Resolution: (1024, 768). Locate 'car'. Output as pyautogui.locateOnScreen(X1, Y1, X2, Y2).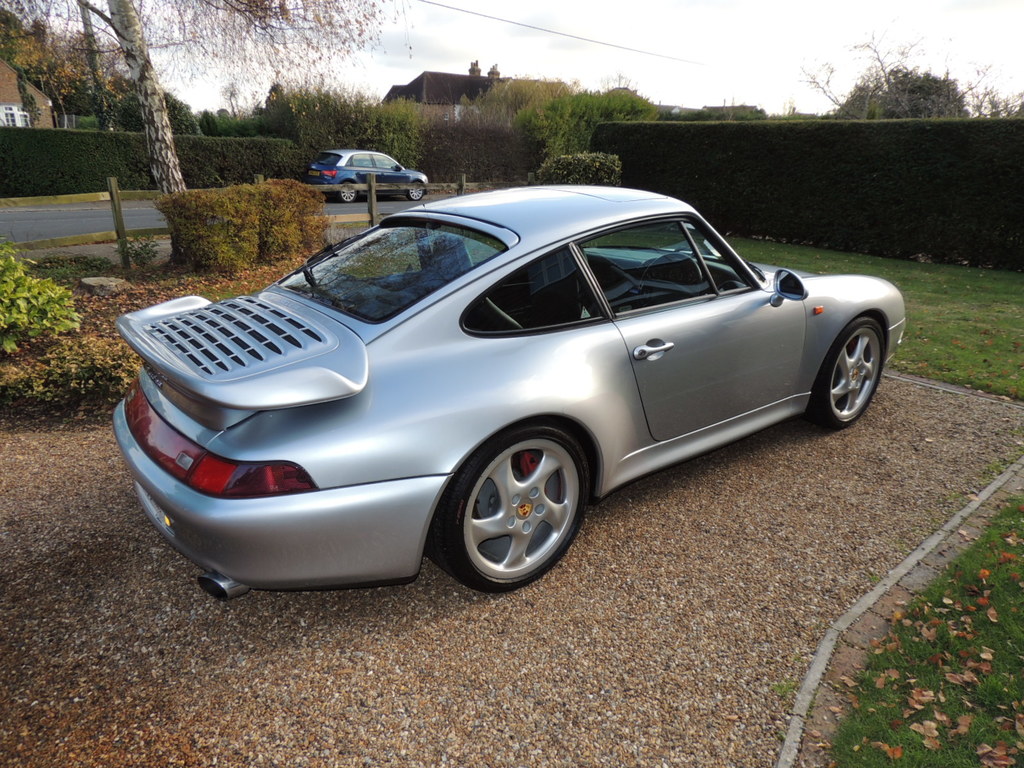
pyautogui.locateOnScreen(112, 182, 911, 598).
